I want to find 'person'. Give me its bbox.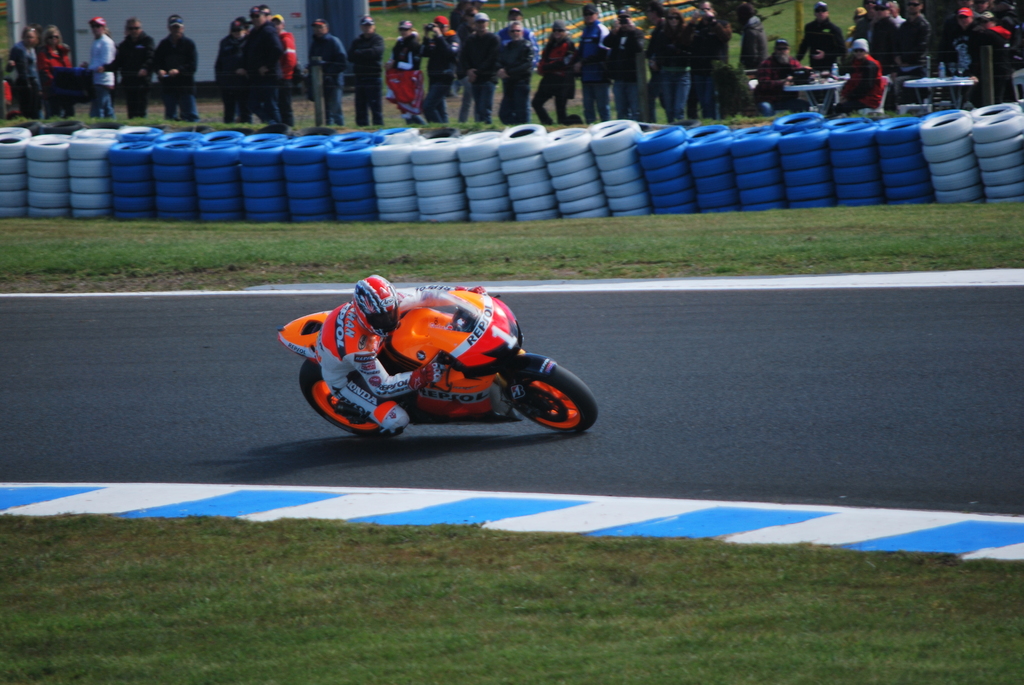
region(304, 12, 344, 130).
